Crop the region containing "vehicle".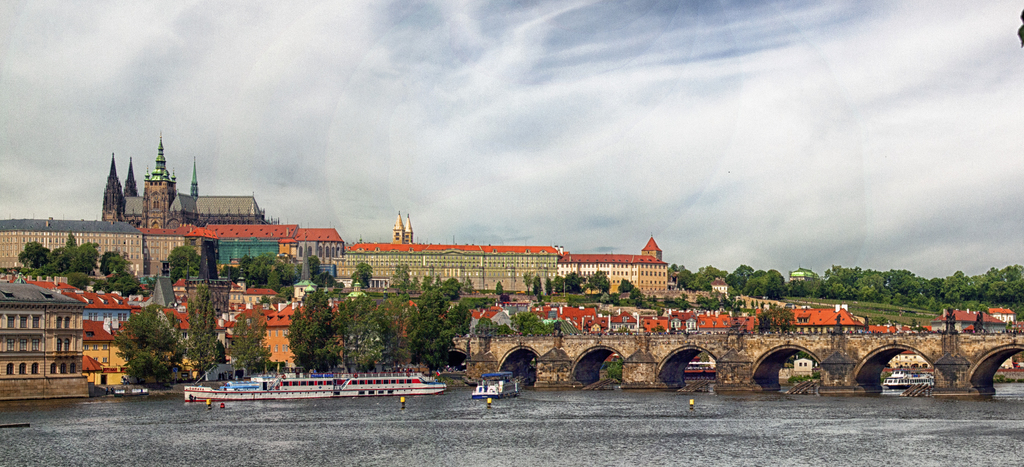
Crop region: <bbox>473, 373, 525, 397</bbox>.
